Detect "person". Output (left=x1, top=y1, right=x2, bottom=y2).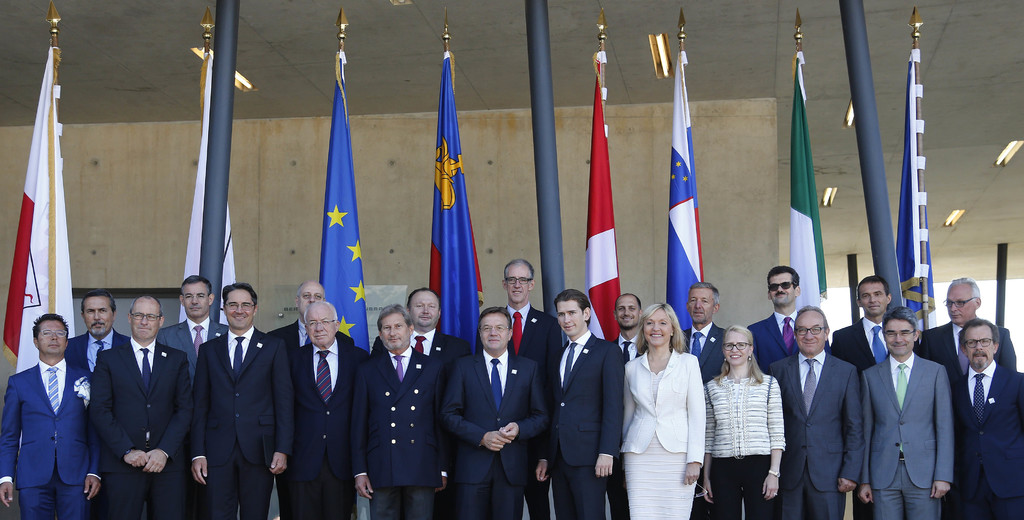
(left=268, top=281, right=320, bottom=353).
